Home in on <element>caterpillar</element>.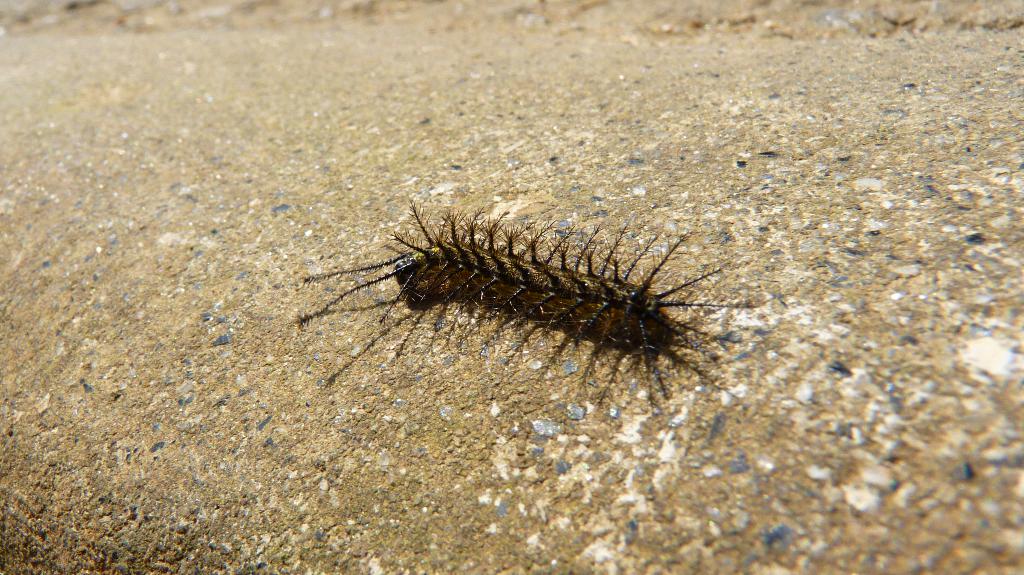
Homed in at crop(307, 191, 737, 404).
